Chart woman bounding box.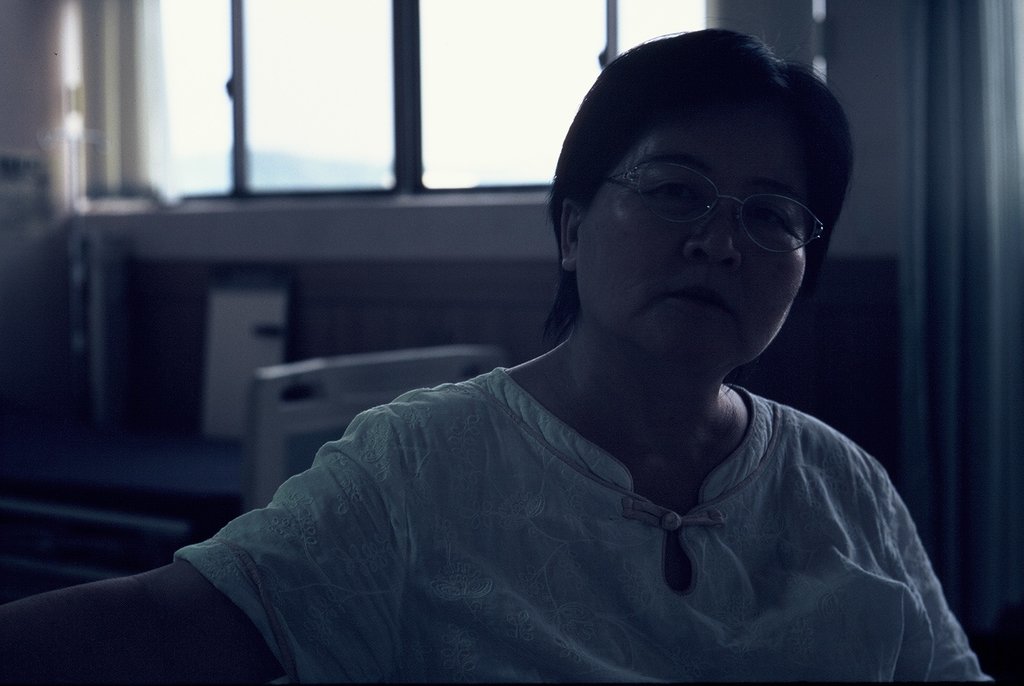
Charted: 161:40:938:681.
